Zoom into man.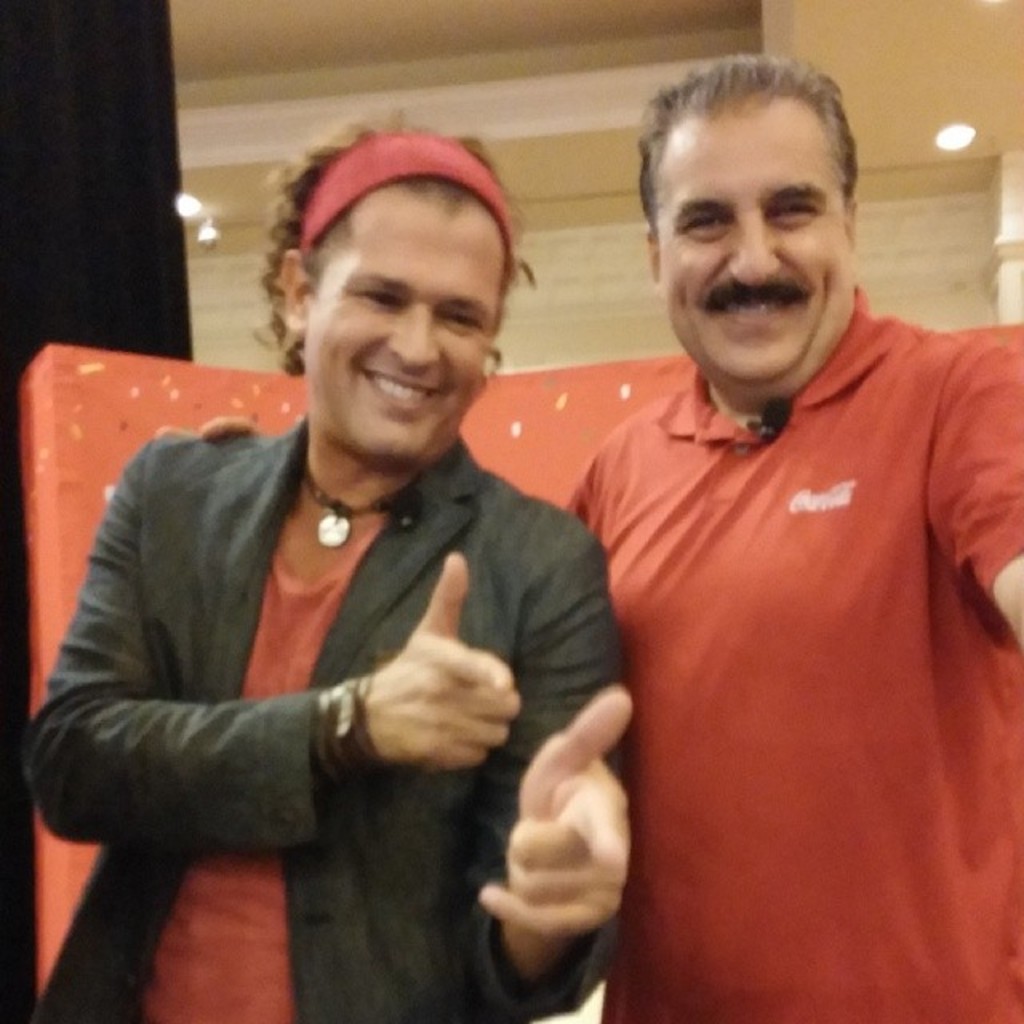
Zoom target: {"left": 152, "top": 51, "right": 1022, "bottom": 1022}.
